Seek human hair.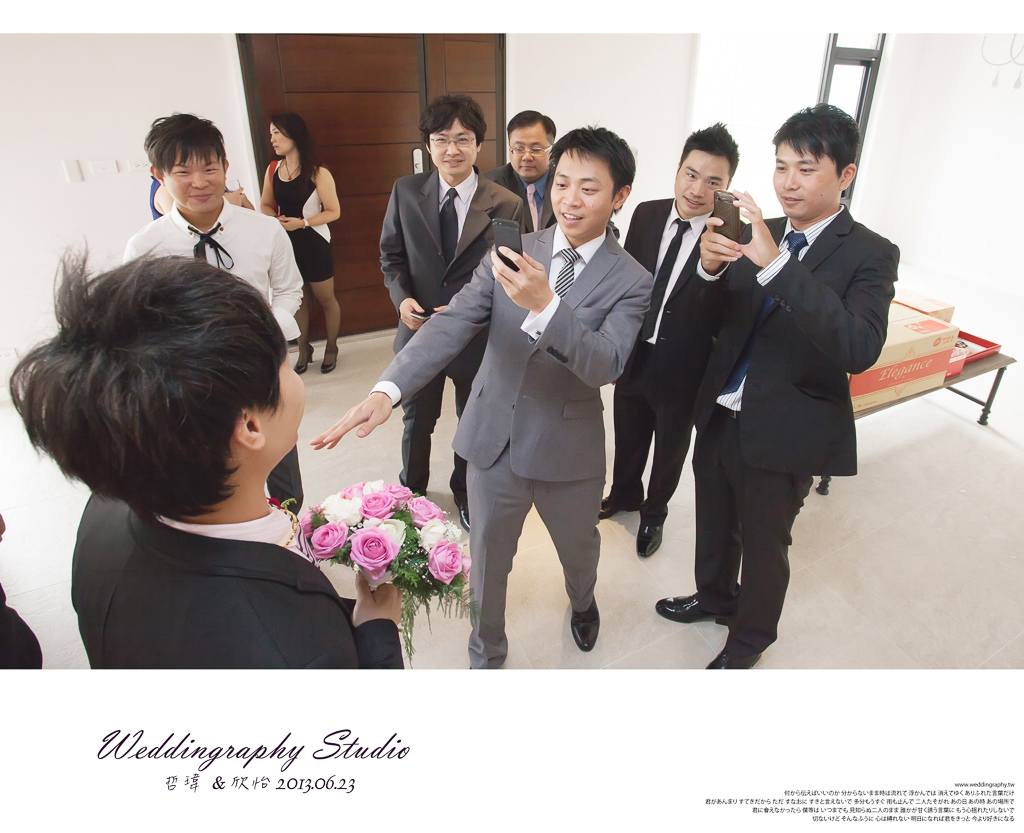
select_region(504, 106, 555, 134).
